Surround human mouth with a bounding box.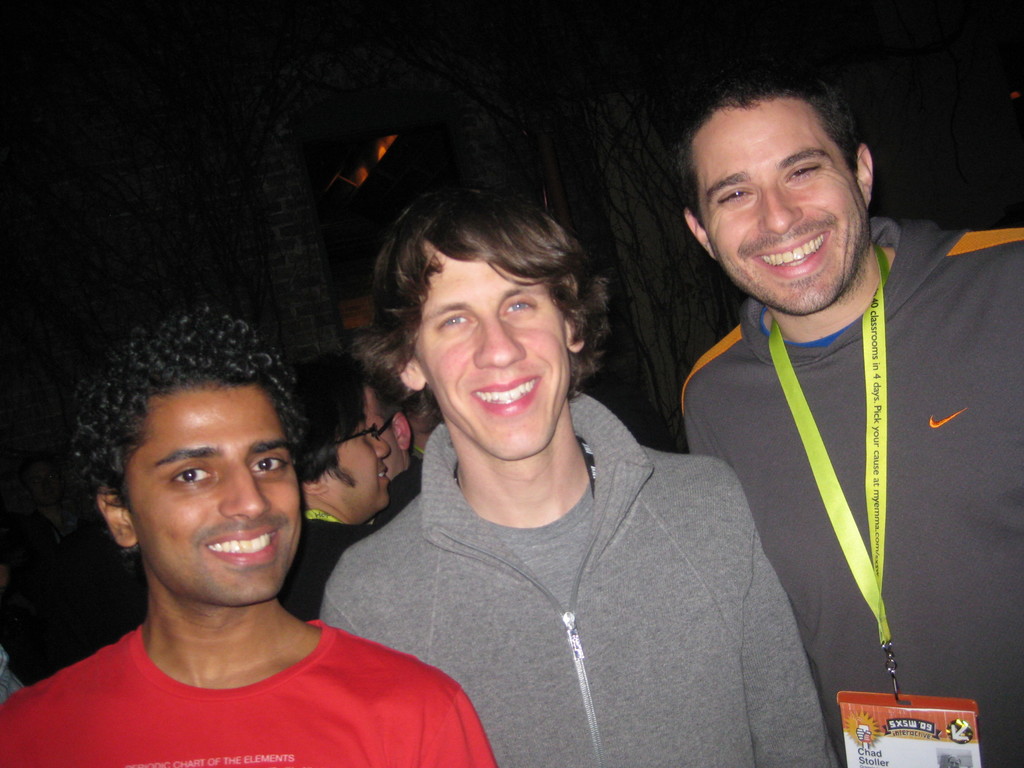
bbox=(377, 467, 390, 484).
